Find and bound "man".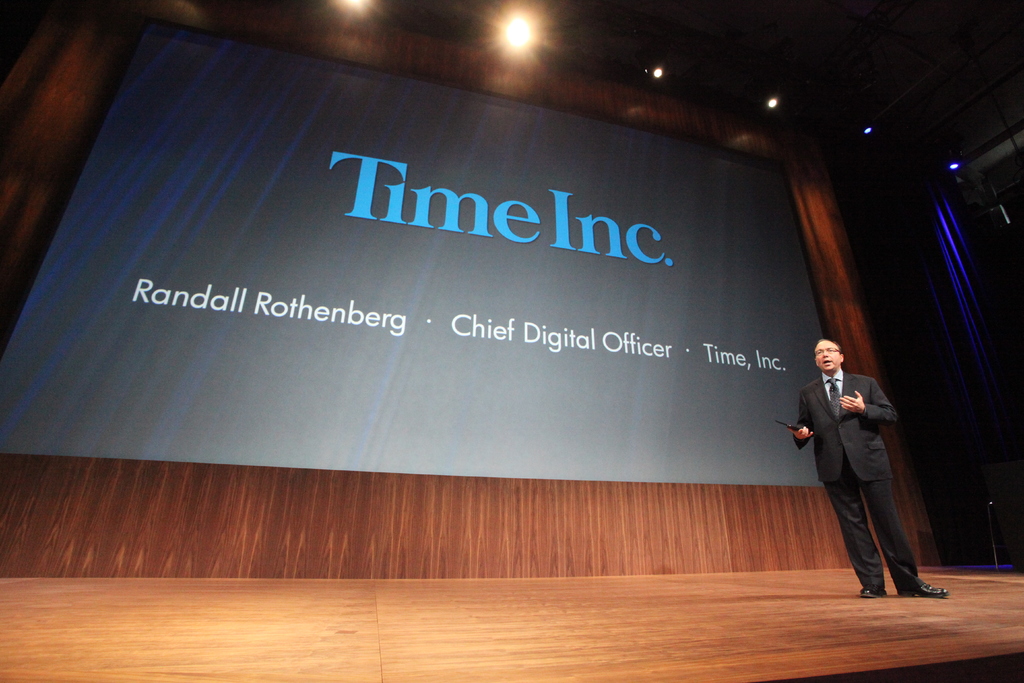
Bound: x1=788 y1=336 x2=949 y2=592.
